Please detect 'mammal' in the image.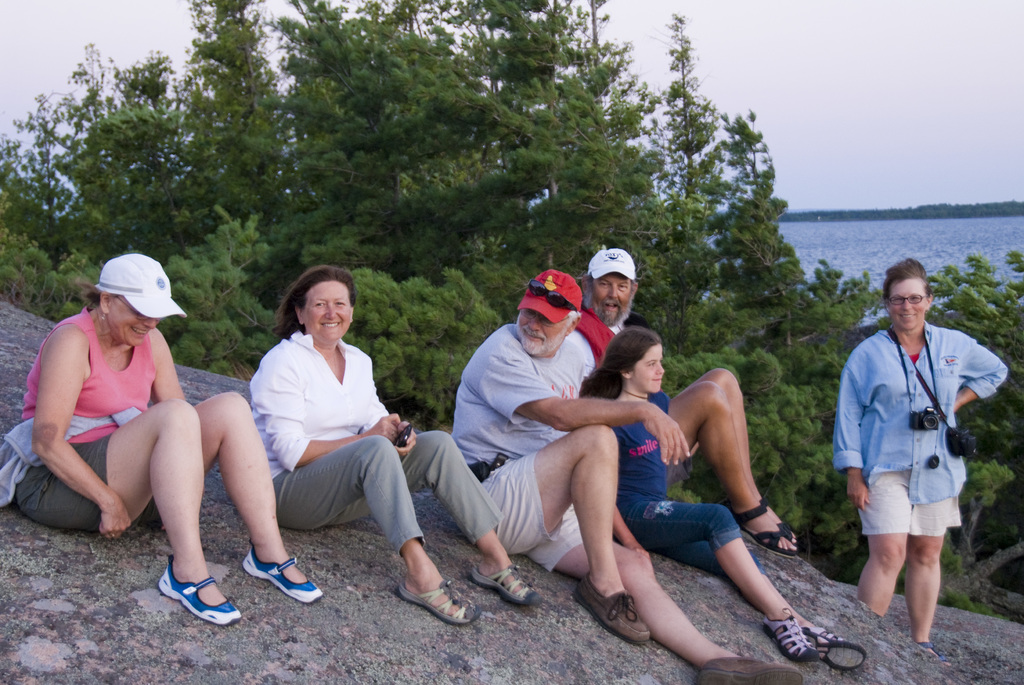
x1=23, y1=291, x2=248, y2=565.
